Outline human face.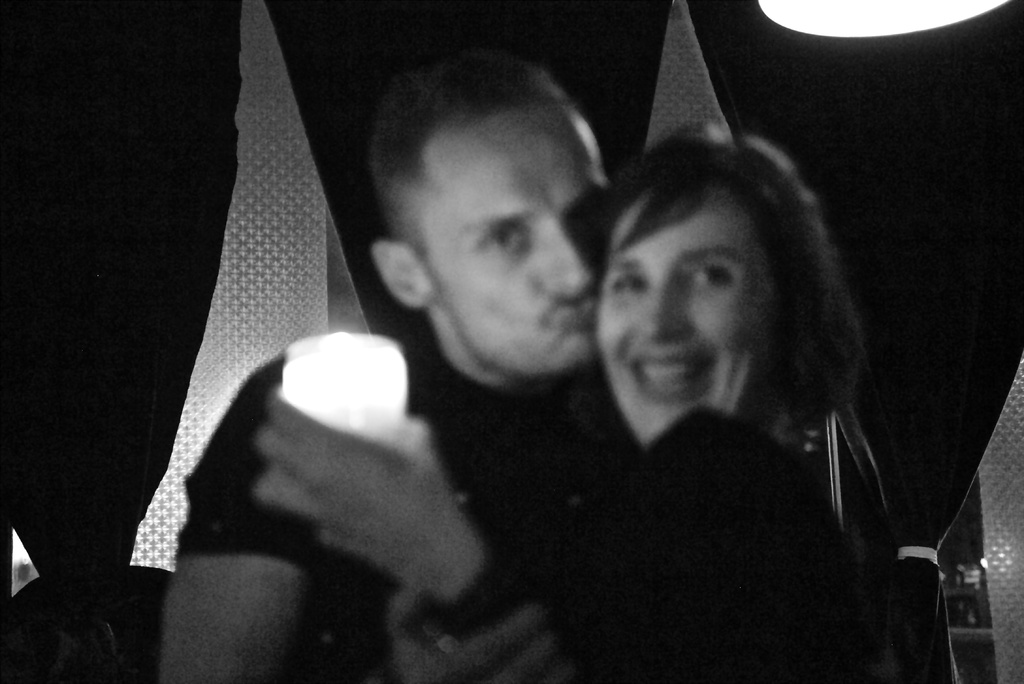
Outline: left=593, top=187, right=781, bottom=452.
